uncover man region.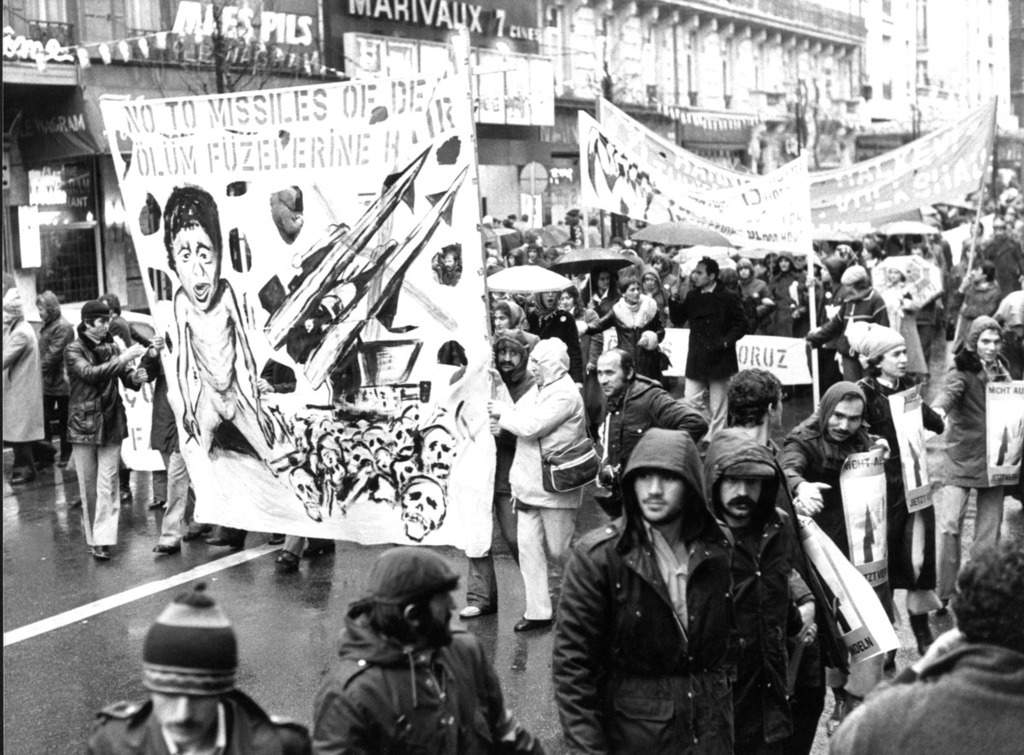
Uncovered: 596/346/704/480.
